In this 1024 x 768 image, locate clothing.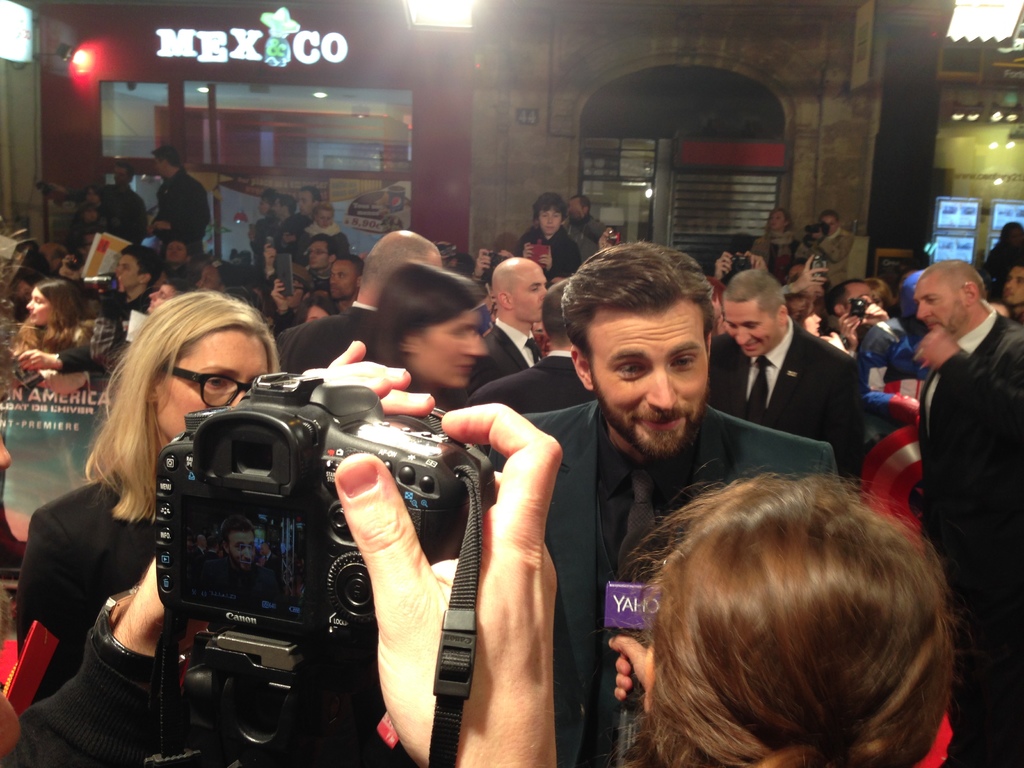
Bounding box: box=[164, 260, 197, 284].
